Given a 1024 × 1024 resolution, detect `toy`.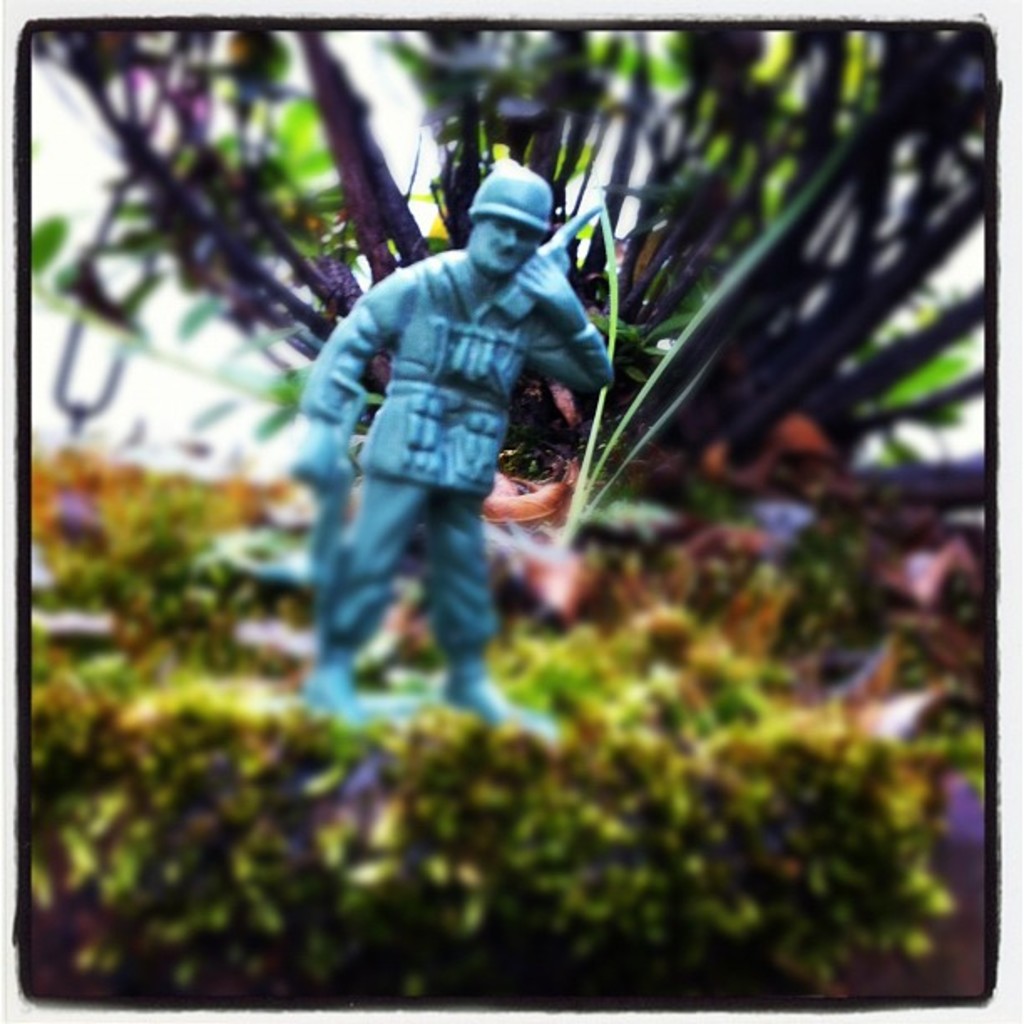
(281,164,621,723).
